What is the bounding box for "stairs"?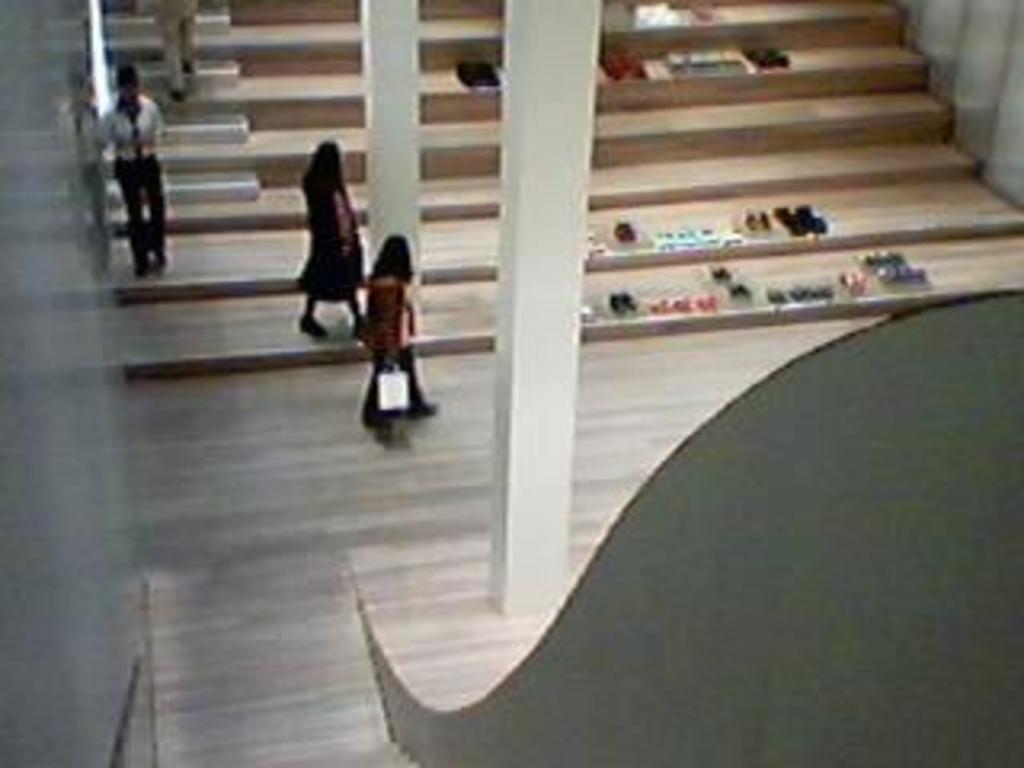
left=118, top=0, right=1021, bottom=374.
